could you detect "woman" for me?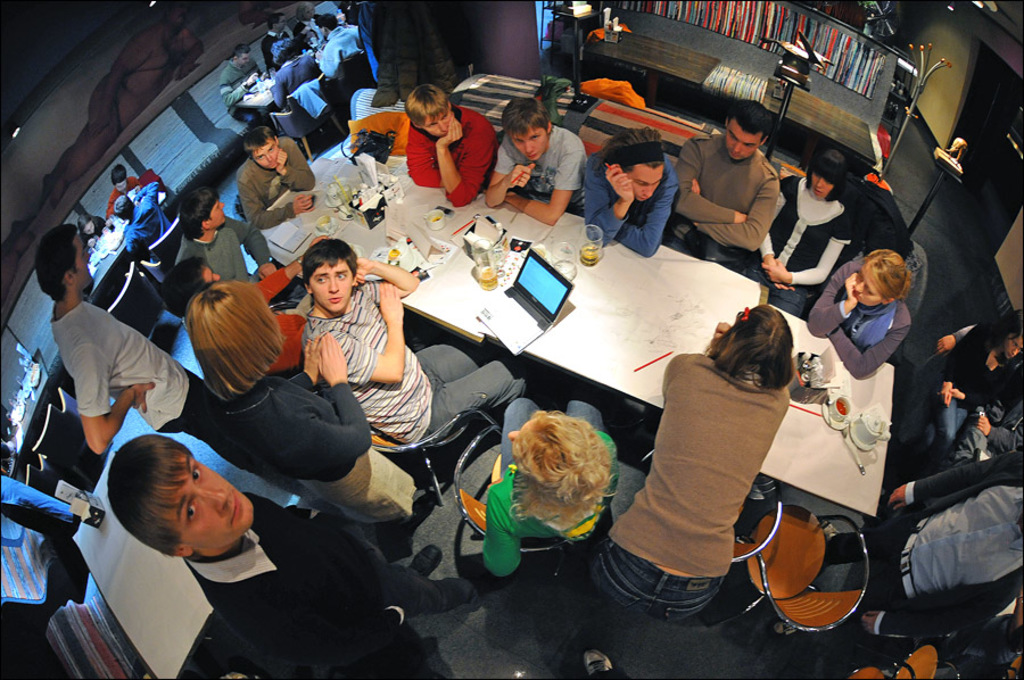
Detection result: bbox(192, 276, 438, 553).
